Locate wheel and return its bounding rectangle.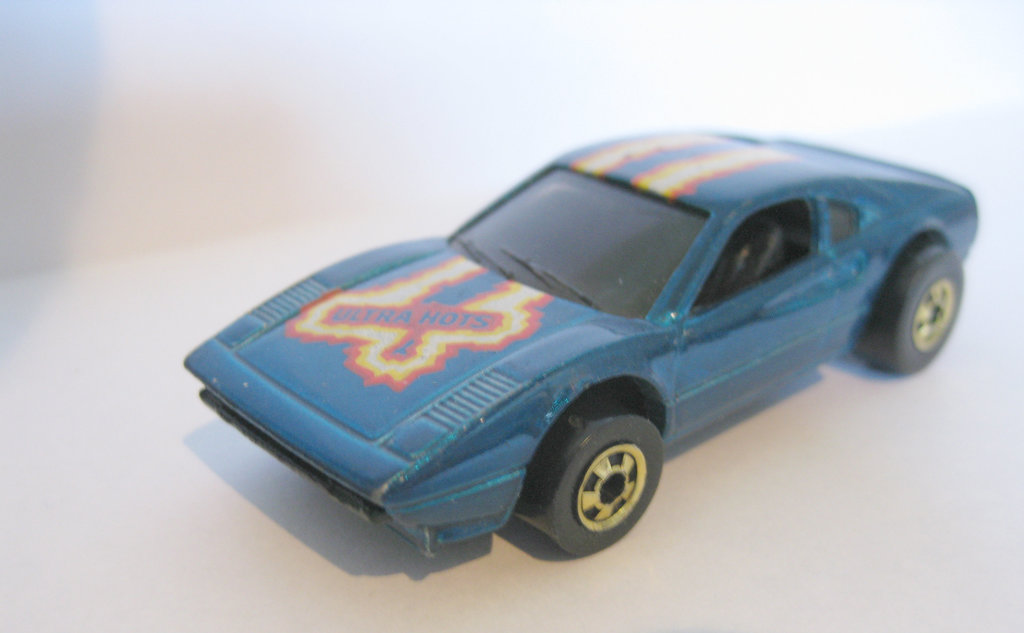
detection(519, 396, 661, 560).
